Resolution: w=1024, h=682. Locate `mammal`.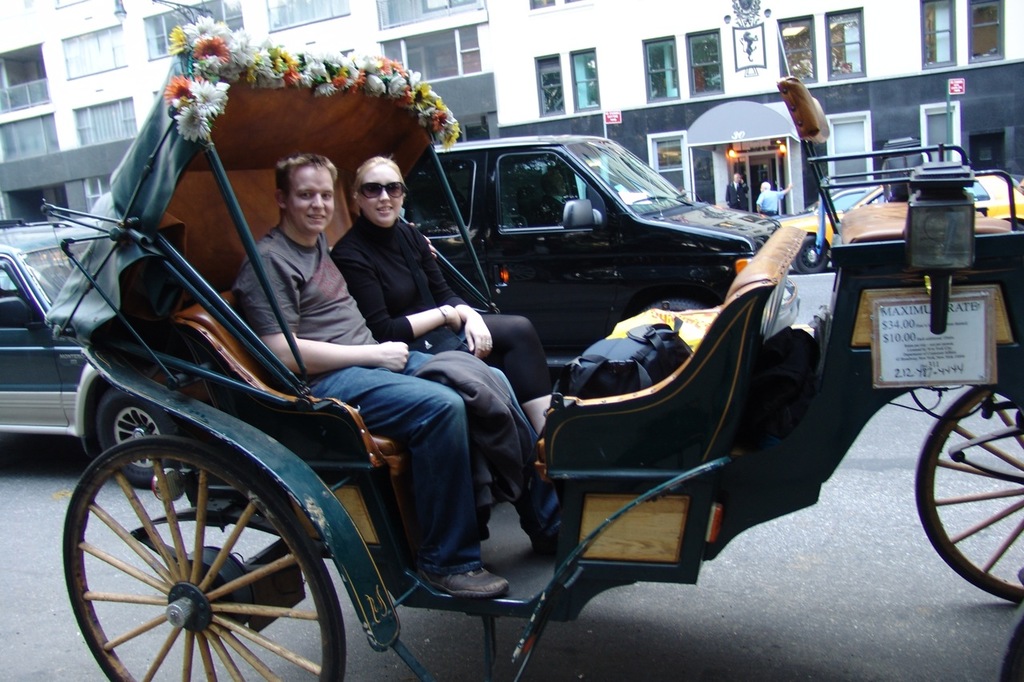
722/170/748/213.
